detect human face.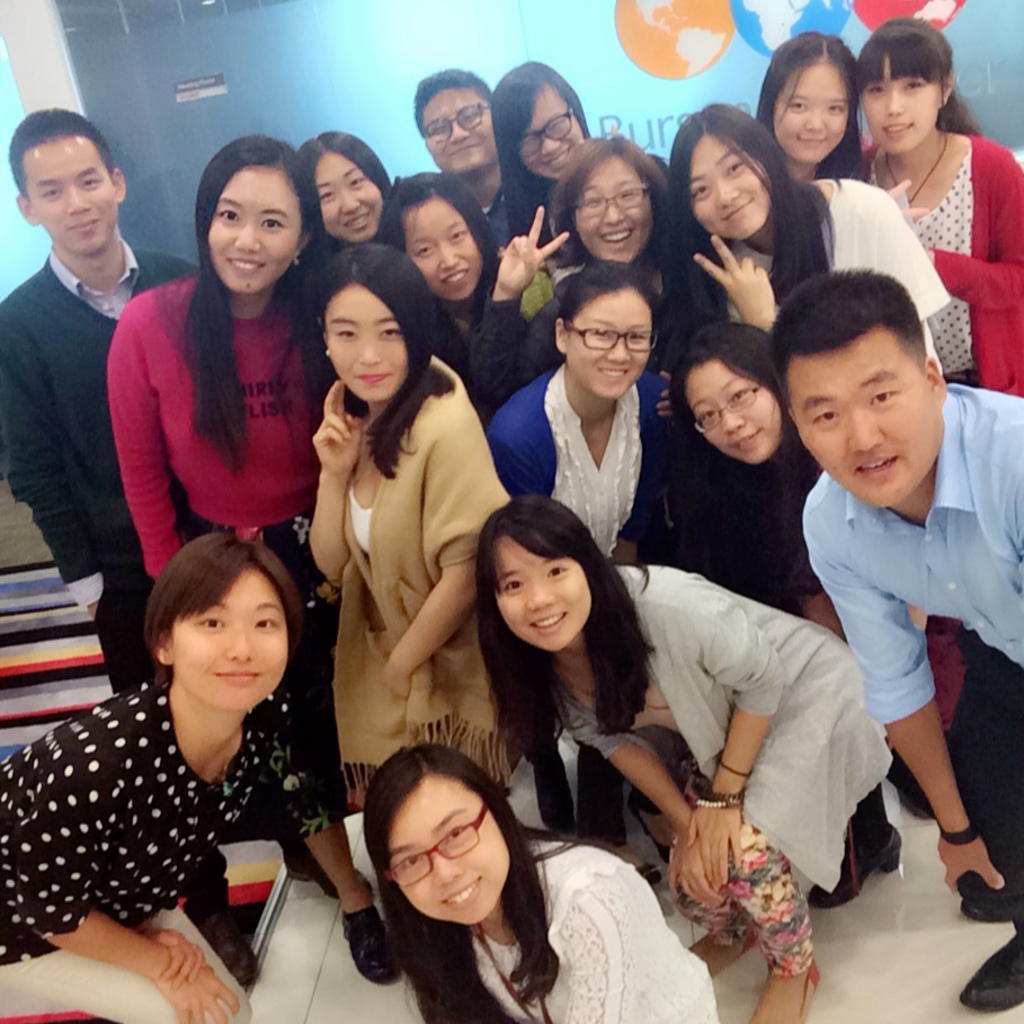
Detected at region(687, 134, 768, 242).
